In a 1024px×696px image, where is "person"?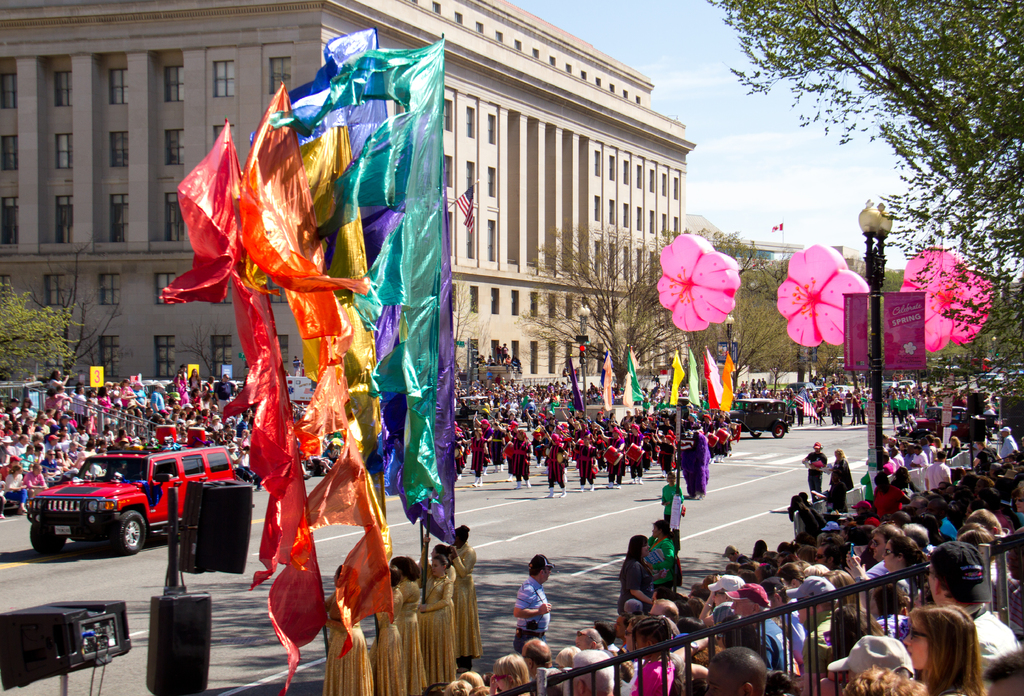
486, 648, 534, 695.
